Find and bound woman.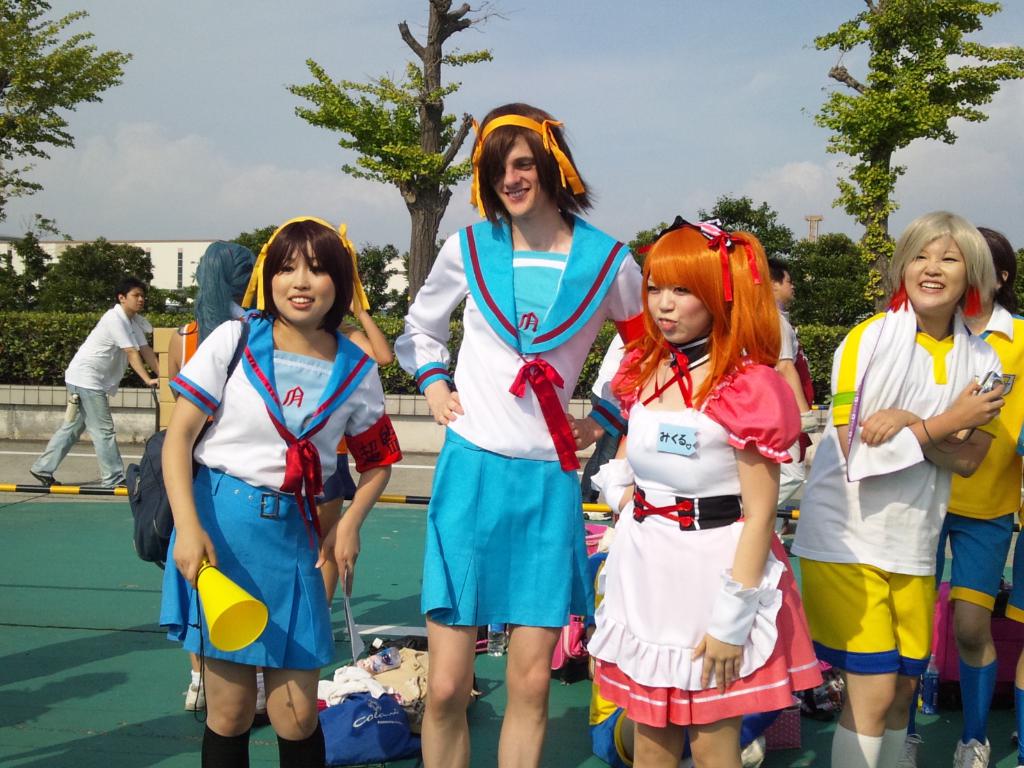
Bound: rect(787, 210, 1008, 767).
